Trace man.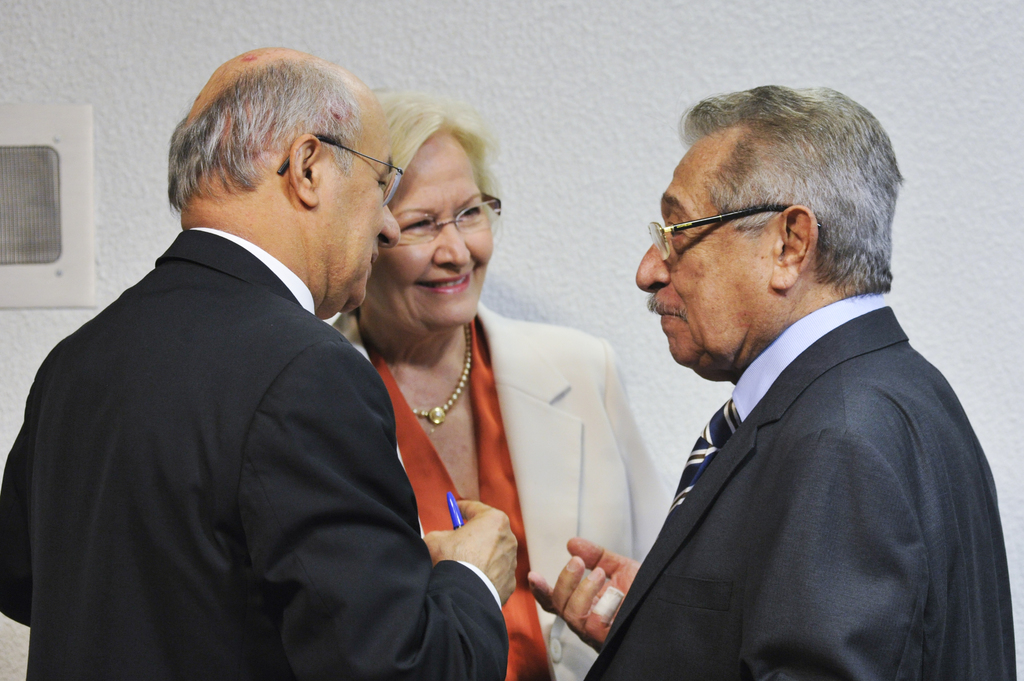
Traced to region(530, 83, 1018, 680).
